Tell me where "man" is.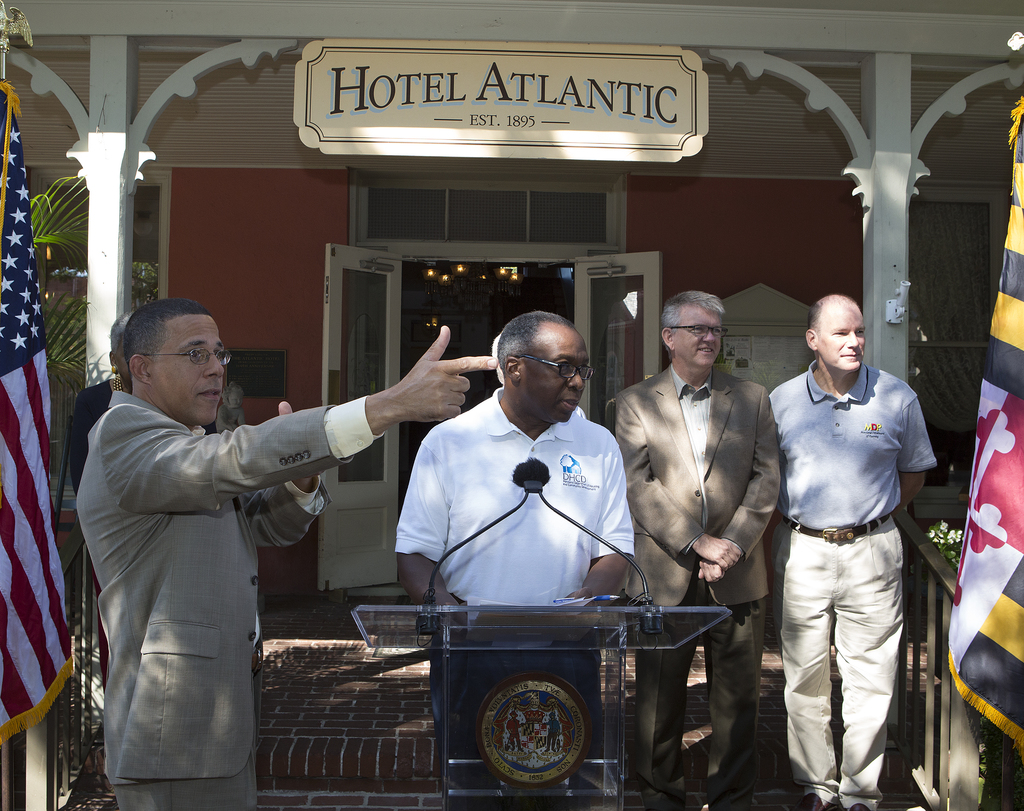
"man" is at bbox=(47, 313, 116, 472).
